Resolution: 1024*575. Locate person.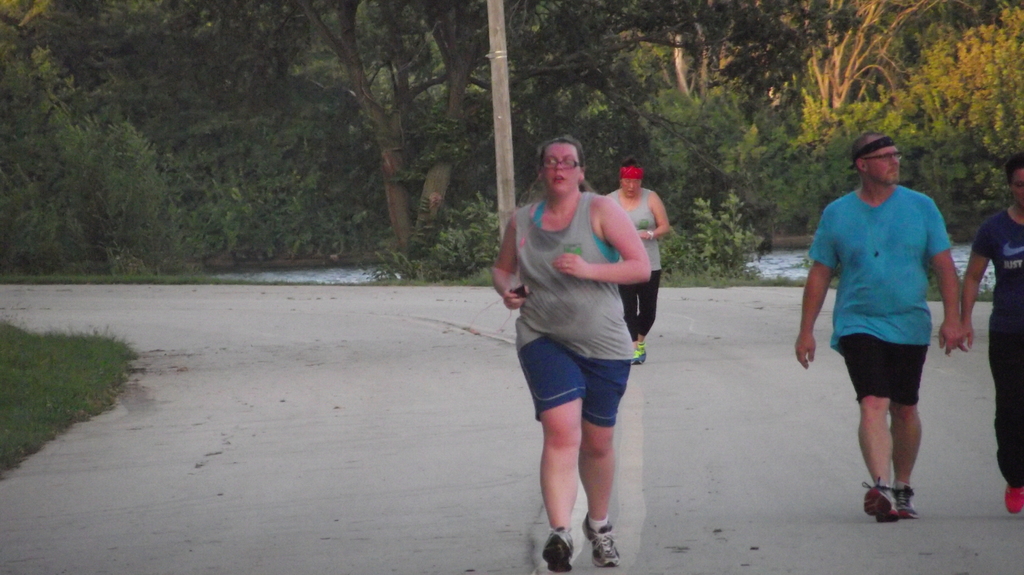
600, 157, 674, 369.
